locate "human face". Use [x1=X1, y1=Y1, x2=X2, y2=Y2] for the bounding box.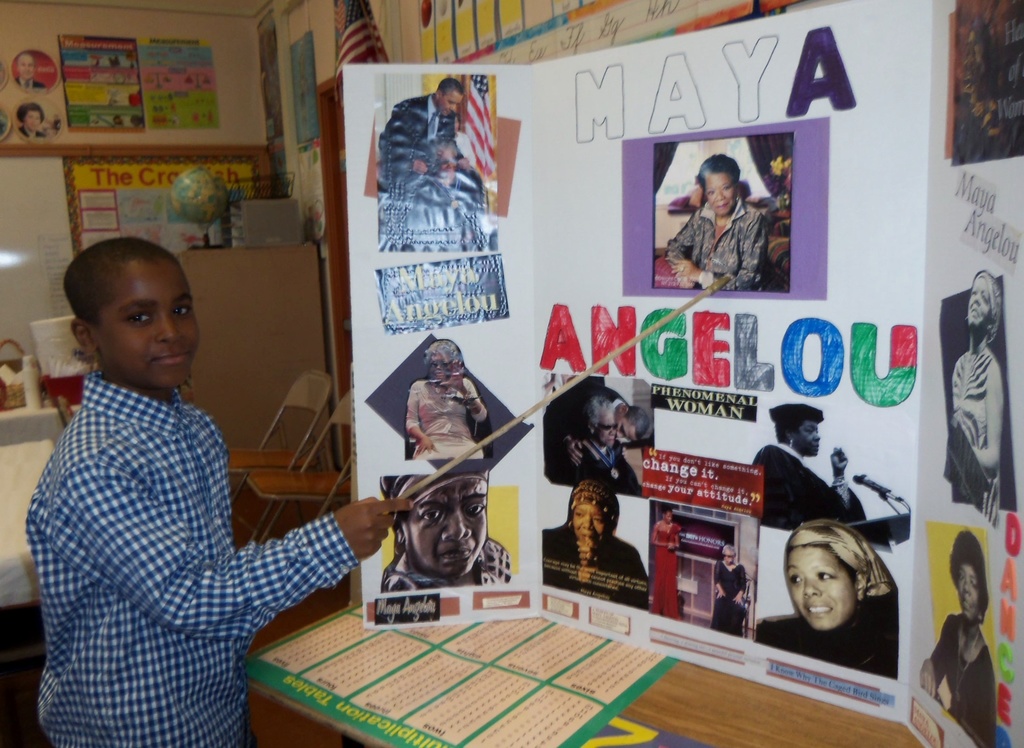
[x1=703, y1=173, x2=737, y2=216].
